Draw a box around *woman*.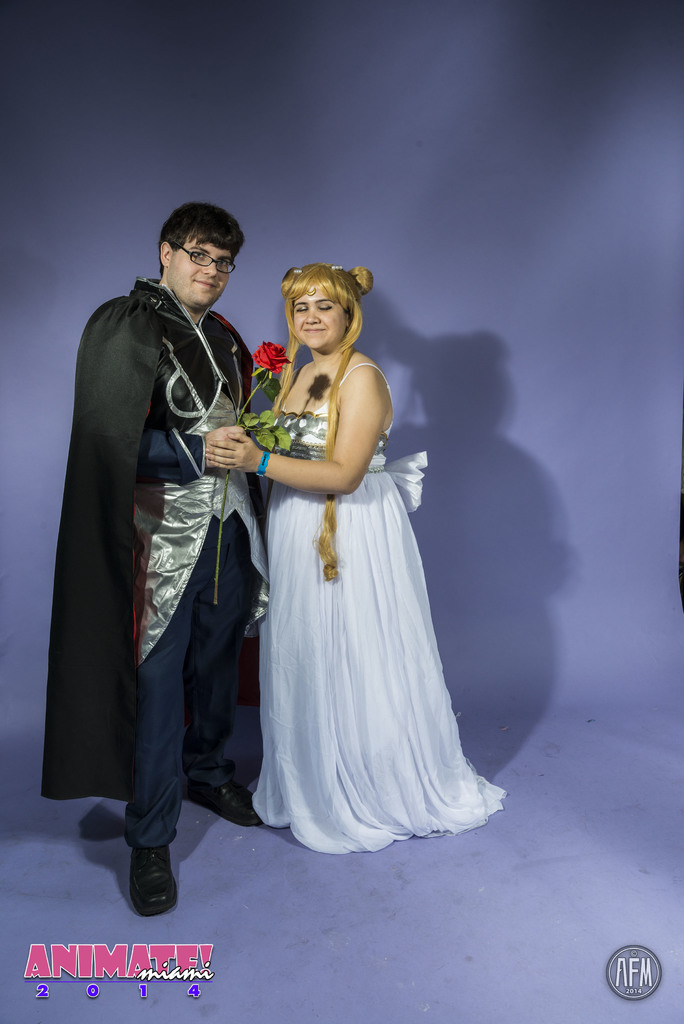
bbox(214, 248, 483, 866).
